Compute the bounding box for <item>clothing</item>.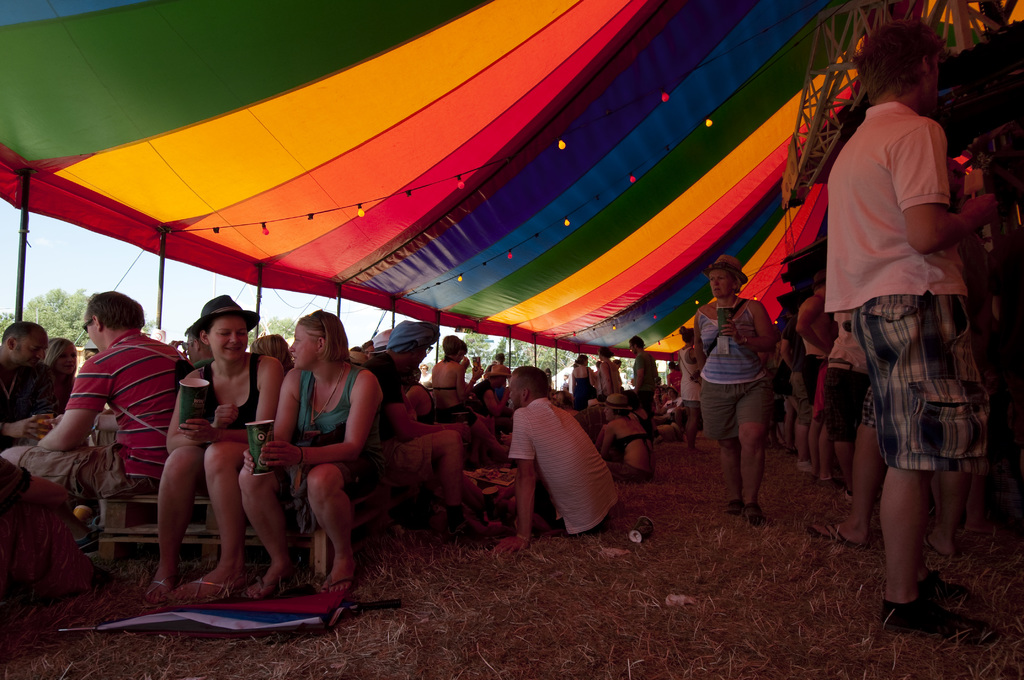
region(832, 61, 988, 514).
